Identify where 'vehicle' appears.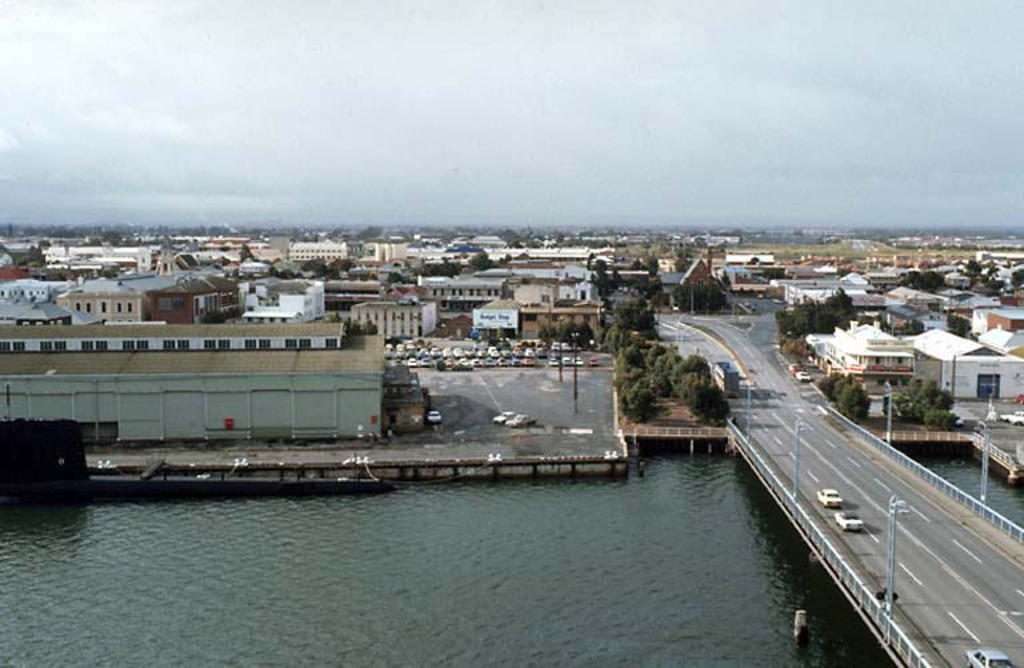
Appears at region(788, 363, 800, 379).
